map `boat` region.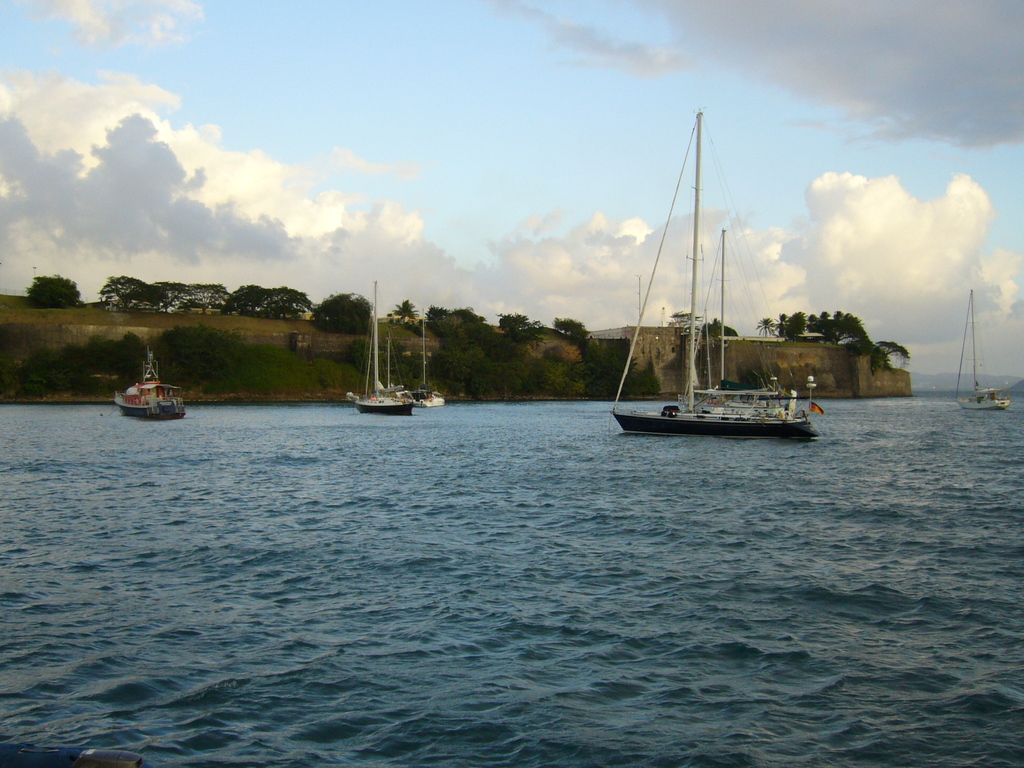
Mapped to l=407, t=306, r=447, b=408.
